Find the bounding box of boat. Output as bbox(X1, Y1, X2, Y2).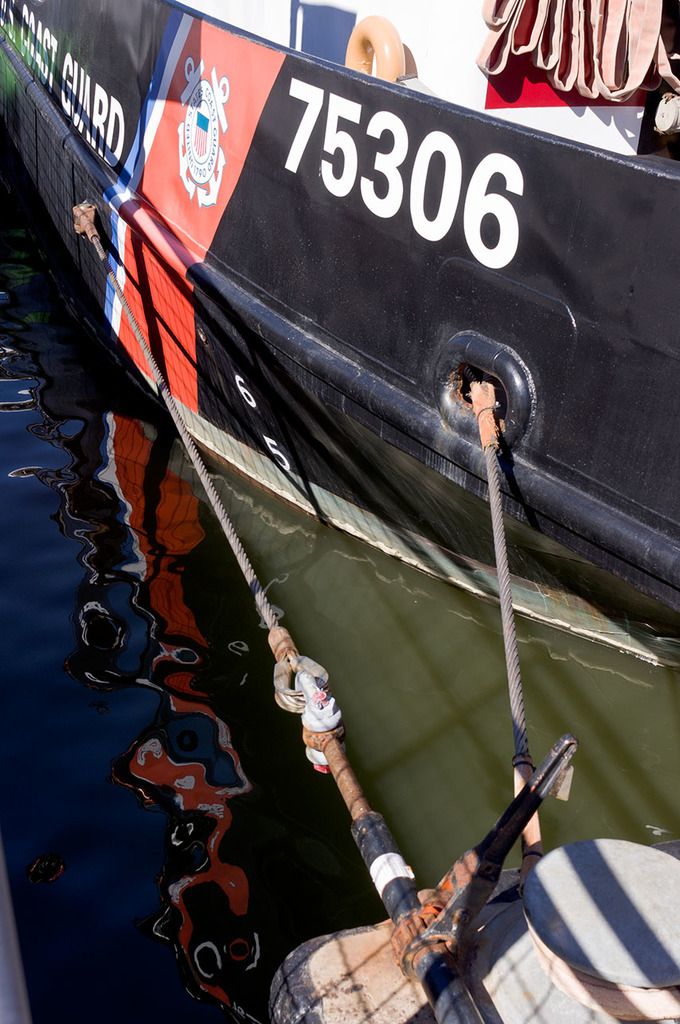
bbox(23, 0, 642, 999).
